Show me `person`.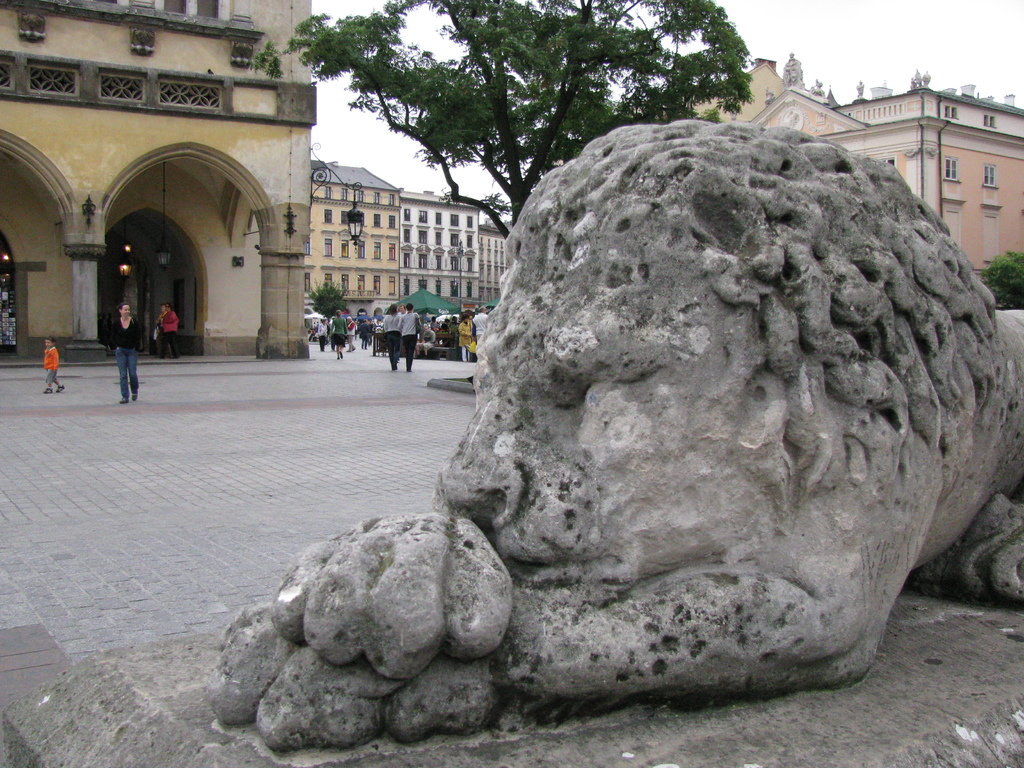
`person` is here: detection(156, 300, 186, 365).
